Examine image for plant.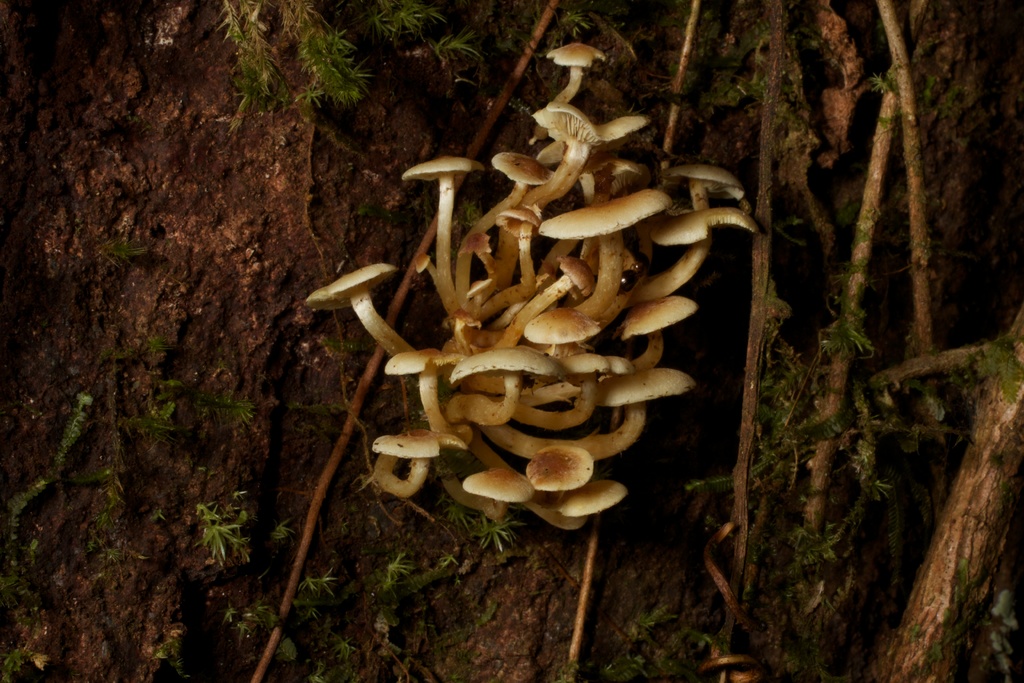
Examination result: locate(299, 565, 341, 603).
